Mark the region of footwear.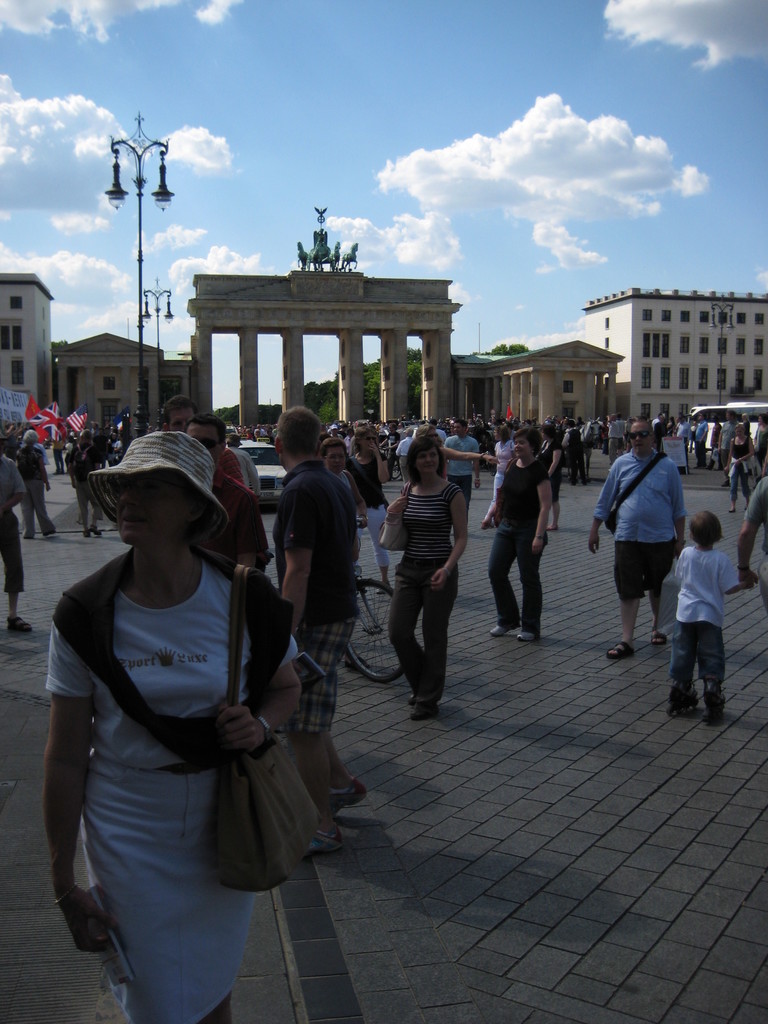
Region: 511, 627, 539, 644.
